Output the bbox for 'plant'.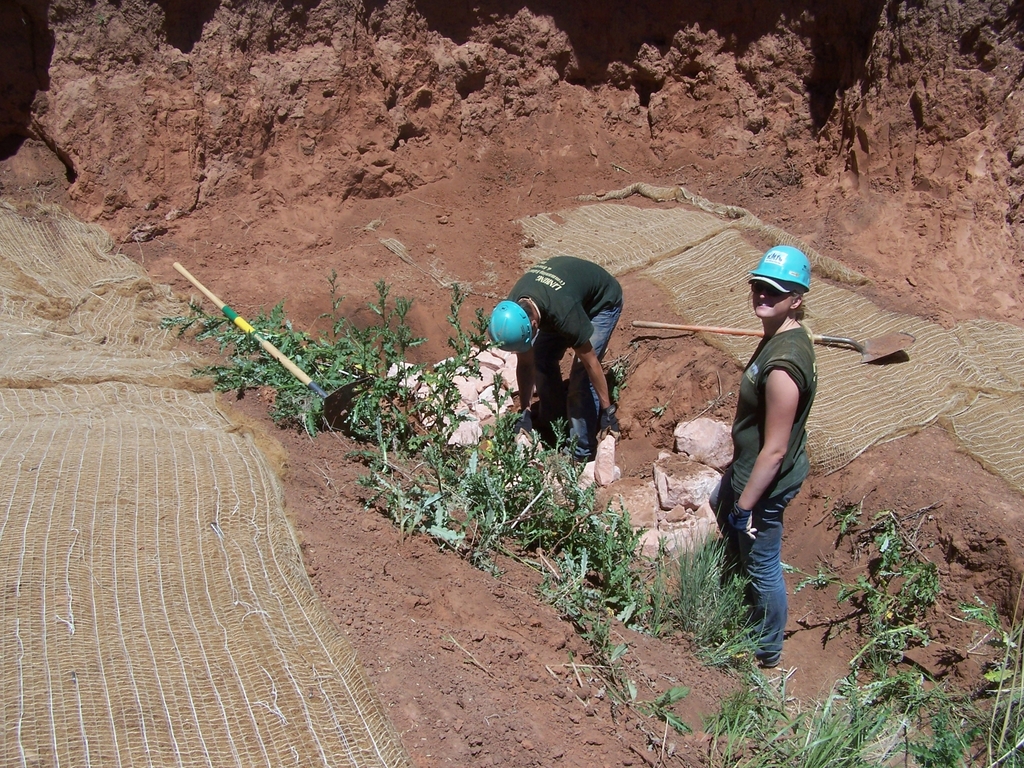
776, 502, 951, 679.
